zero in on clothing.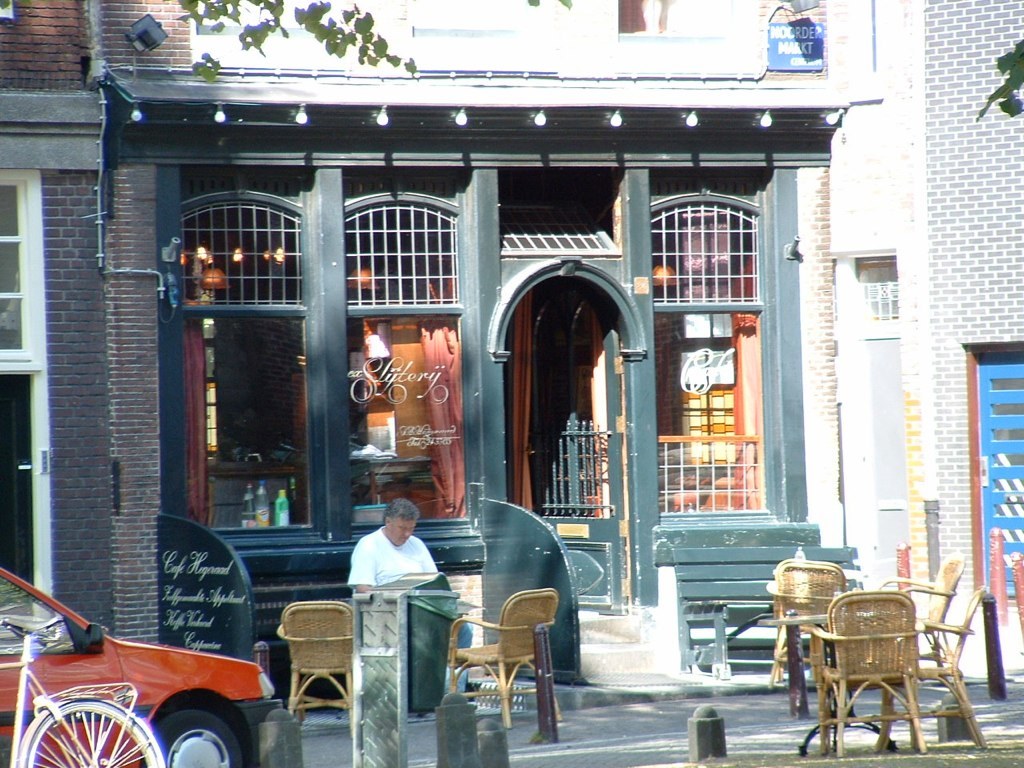
Zeroed in: <box>348,520,438,597</box>.
